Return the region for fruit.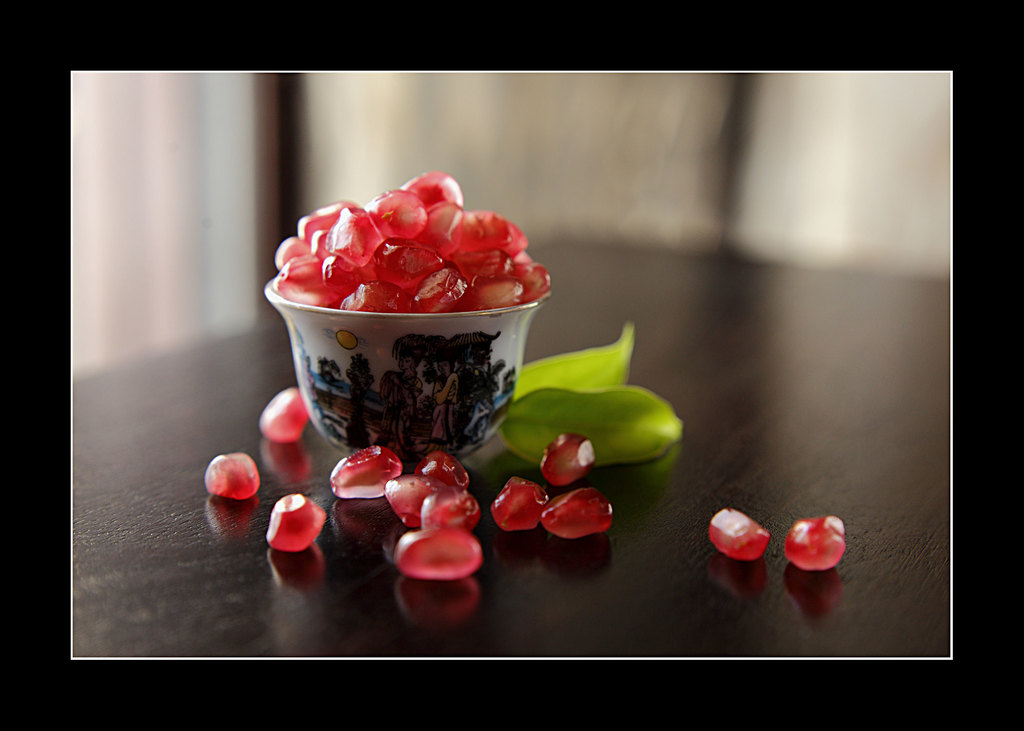
bbox(261, 387, 307, 444).
